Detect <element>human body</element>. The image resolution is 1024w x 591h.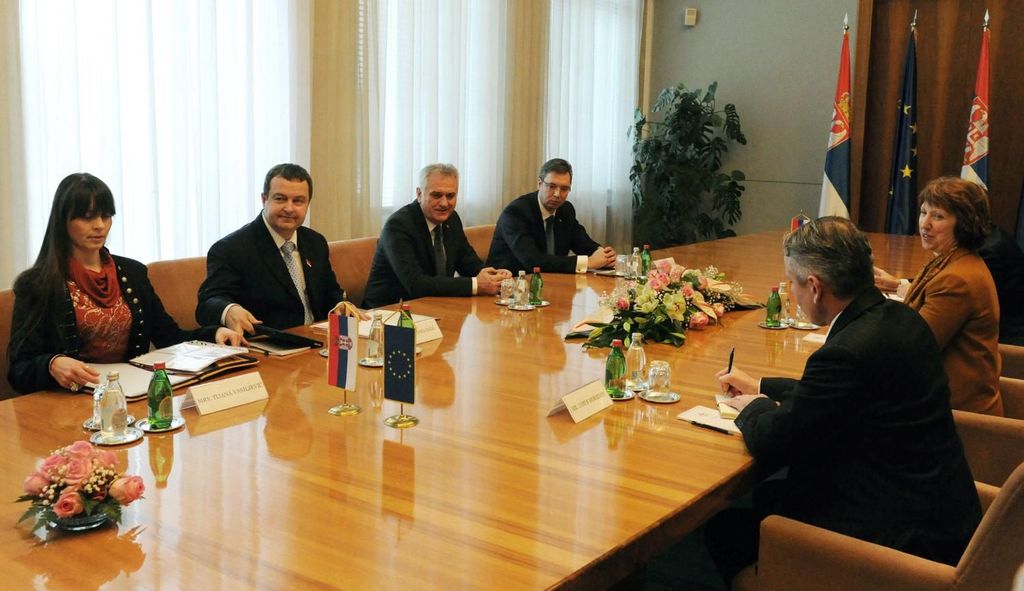
pyautogui.locateOnScreen(713, 215, 986, 566).
